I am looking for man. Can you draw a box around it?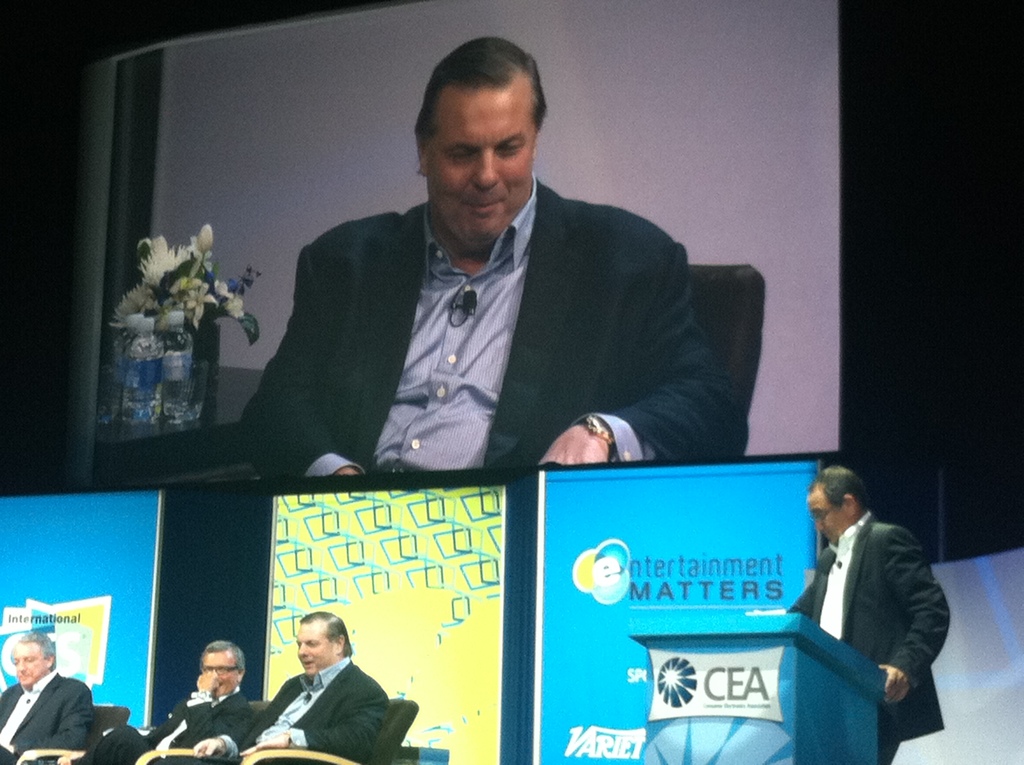
Sure, the bounding box is l=249, t=619, r=406, b=764.
